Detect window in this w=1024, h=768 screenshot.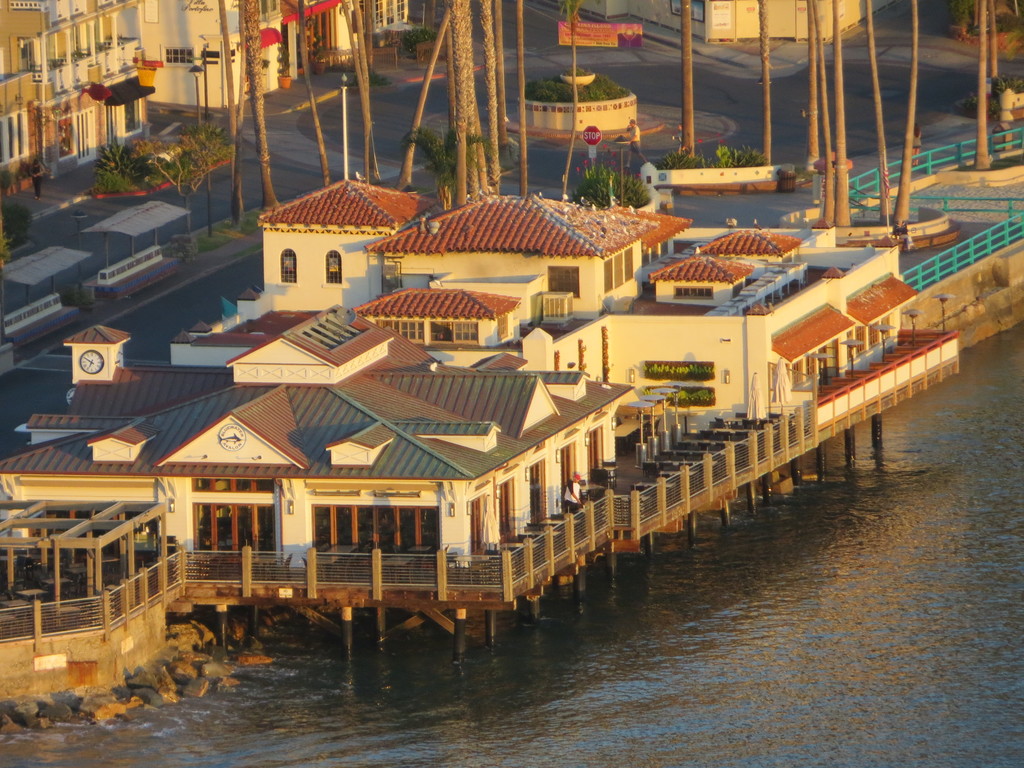
Detection: 524, 456, 547, 527.
